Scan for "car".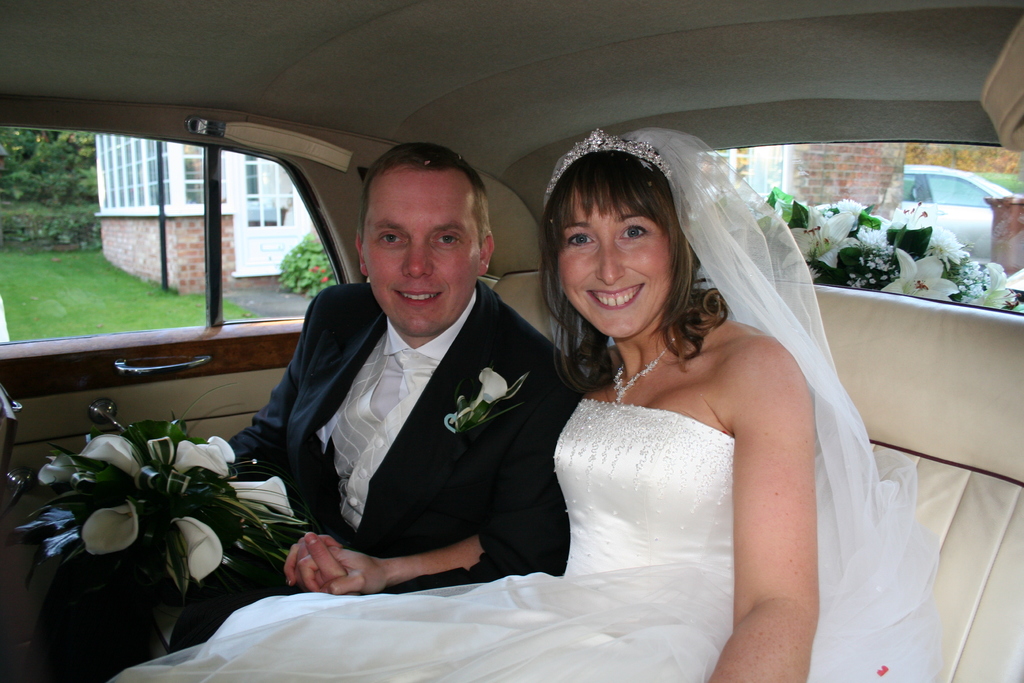
Scan result: left=2, top=0, right=1023, bottom=682.
